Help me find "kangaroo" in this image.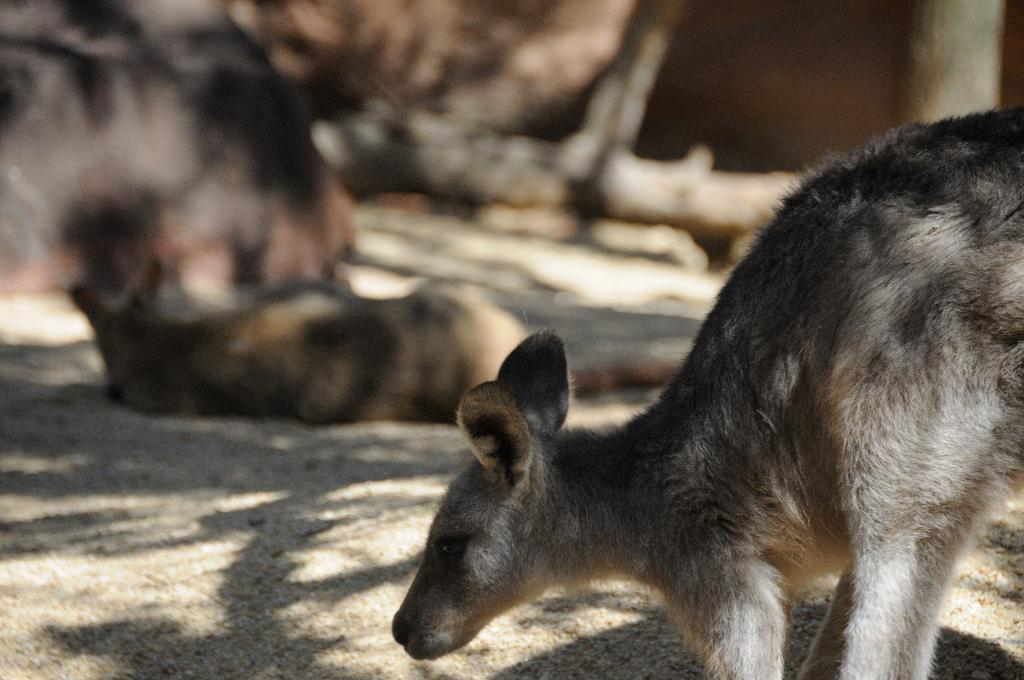
Found it: box=[58, 256, 689, 433].
